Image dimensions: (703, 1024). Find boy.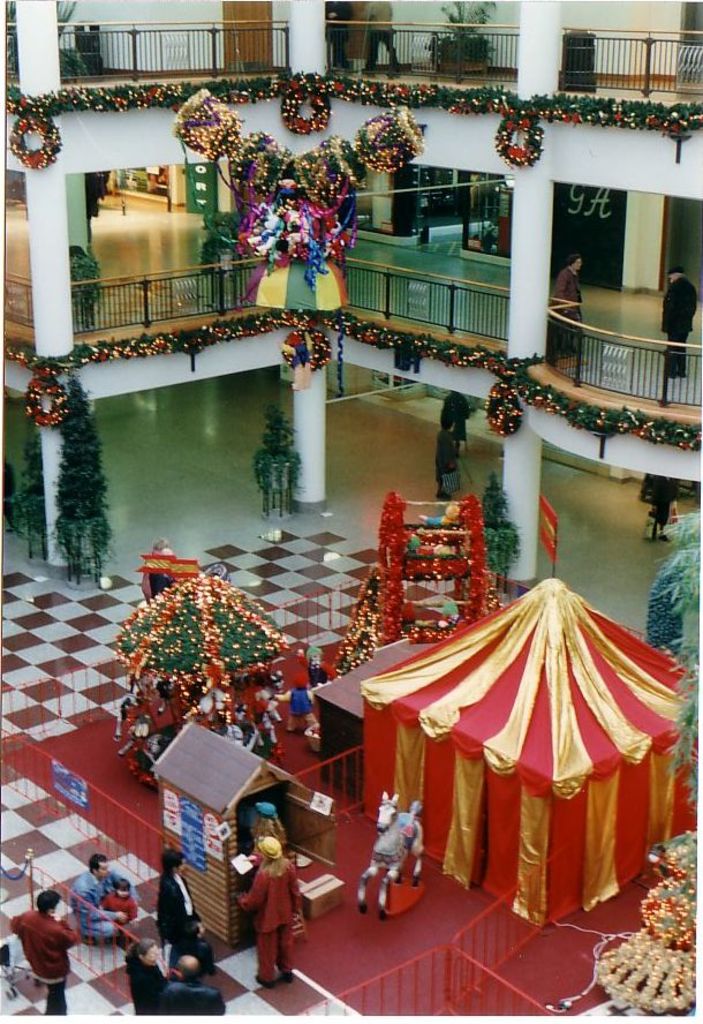
rect(103, 880, 141, 929).
